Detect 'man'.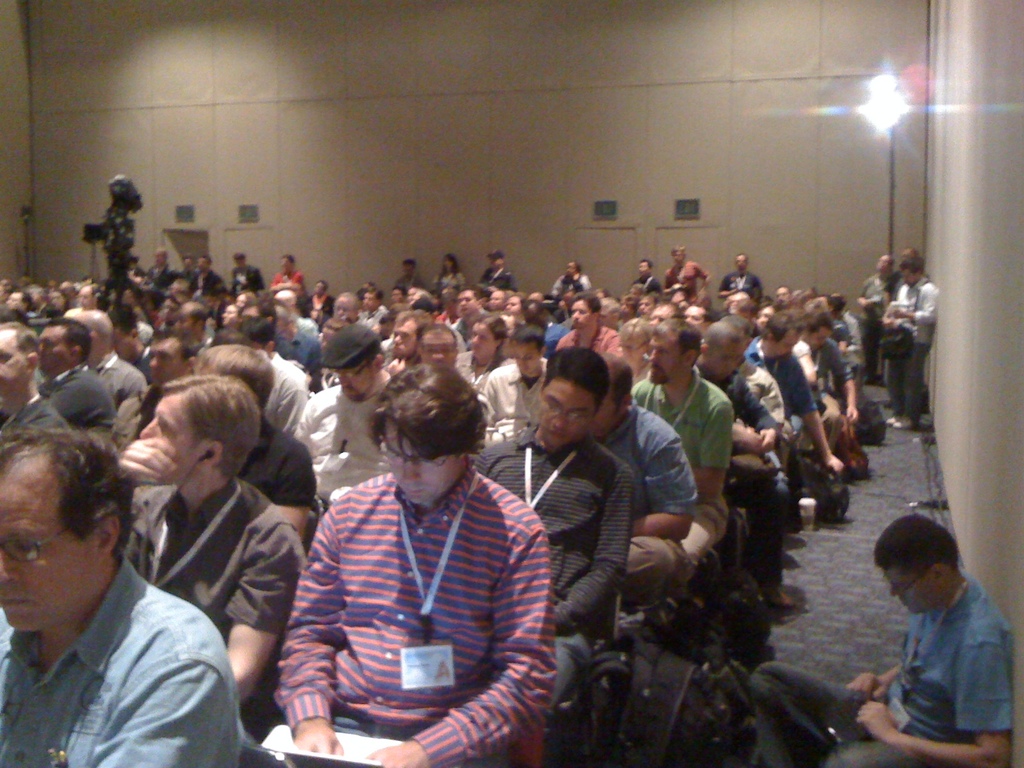
Detected at Rect(270, 252, 308, 301).
